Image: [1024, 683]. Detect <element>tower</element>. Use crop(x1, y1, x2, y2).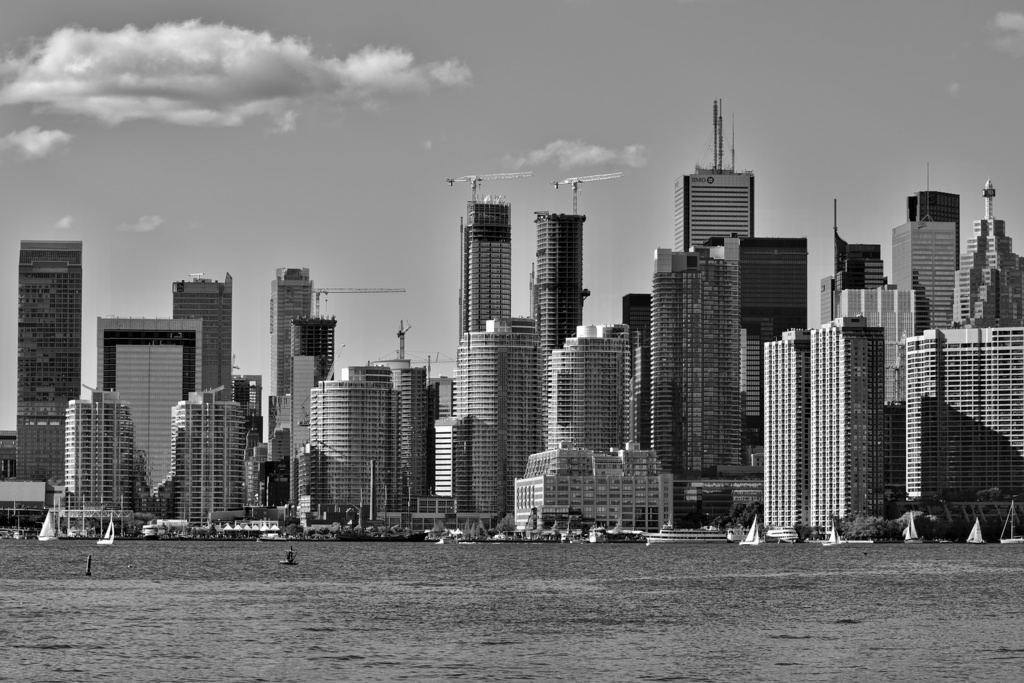
crop(288, 349, 320, 504).
